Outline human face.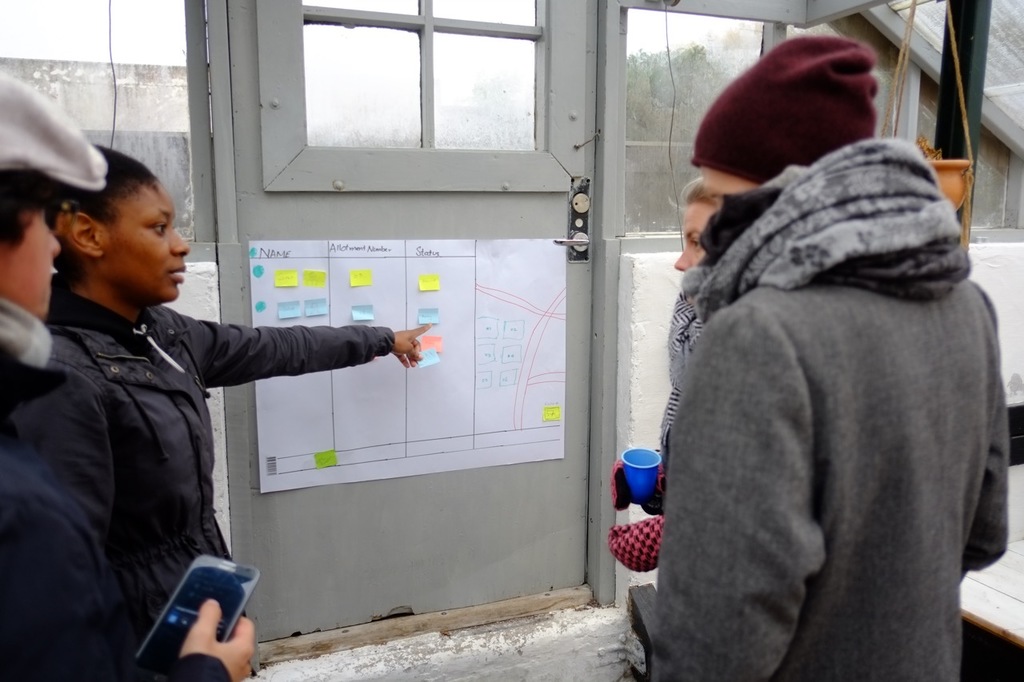
Outline: [697,162,758,213].
